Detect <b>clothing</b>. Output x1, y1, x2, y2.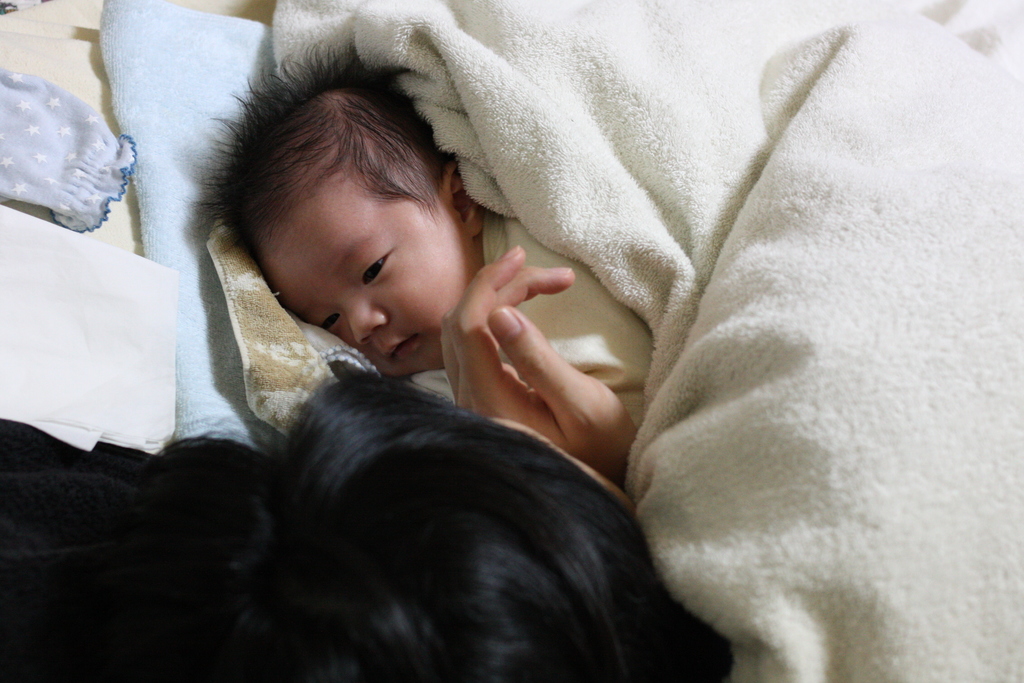
415, 217, 651, 436.
